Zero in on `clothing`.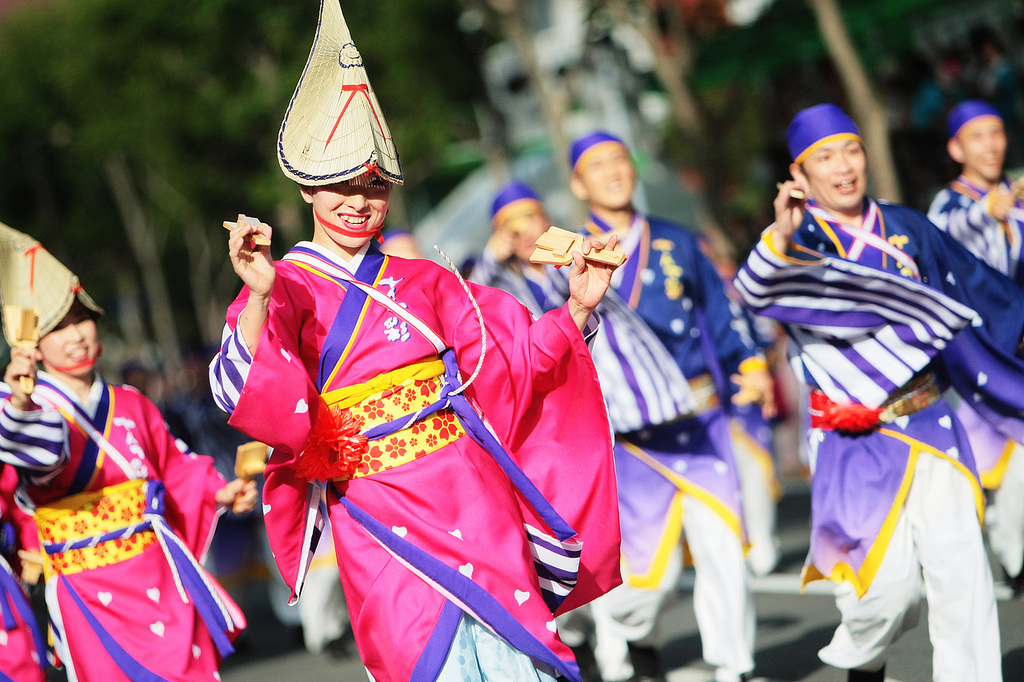
Zeroed in: (742,194,1018,681).
